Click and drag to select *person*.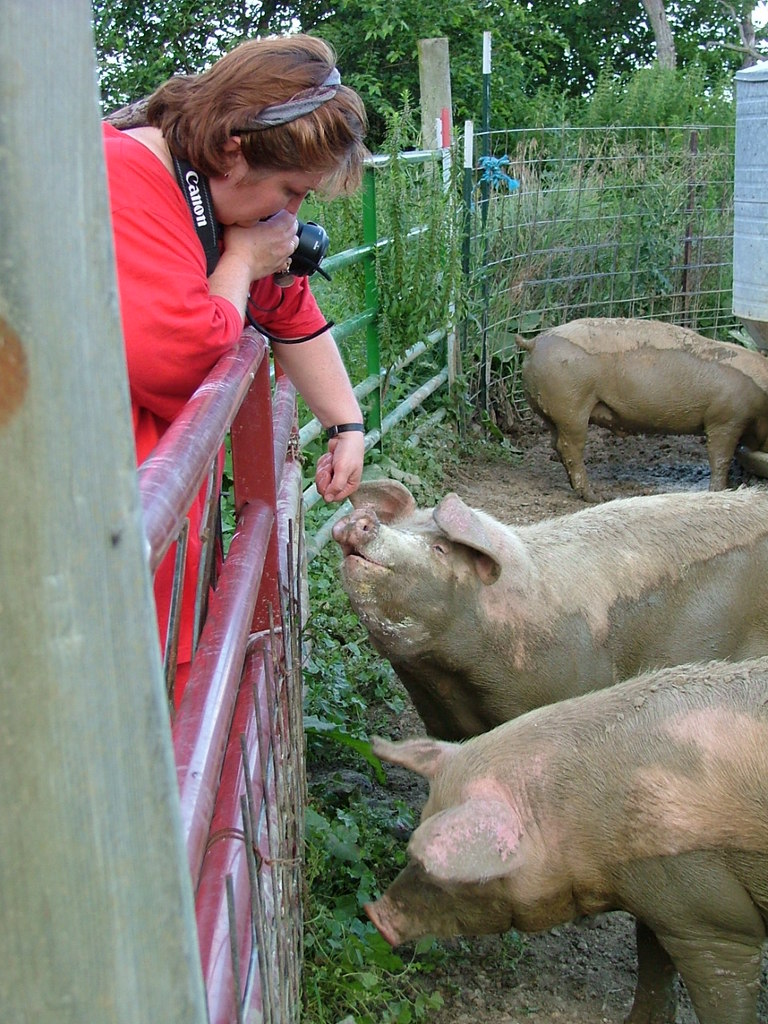
Selection: {"left": 97, "top": 32, "right": 369, "bottom": 722}.
